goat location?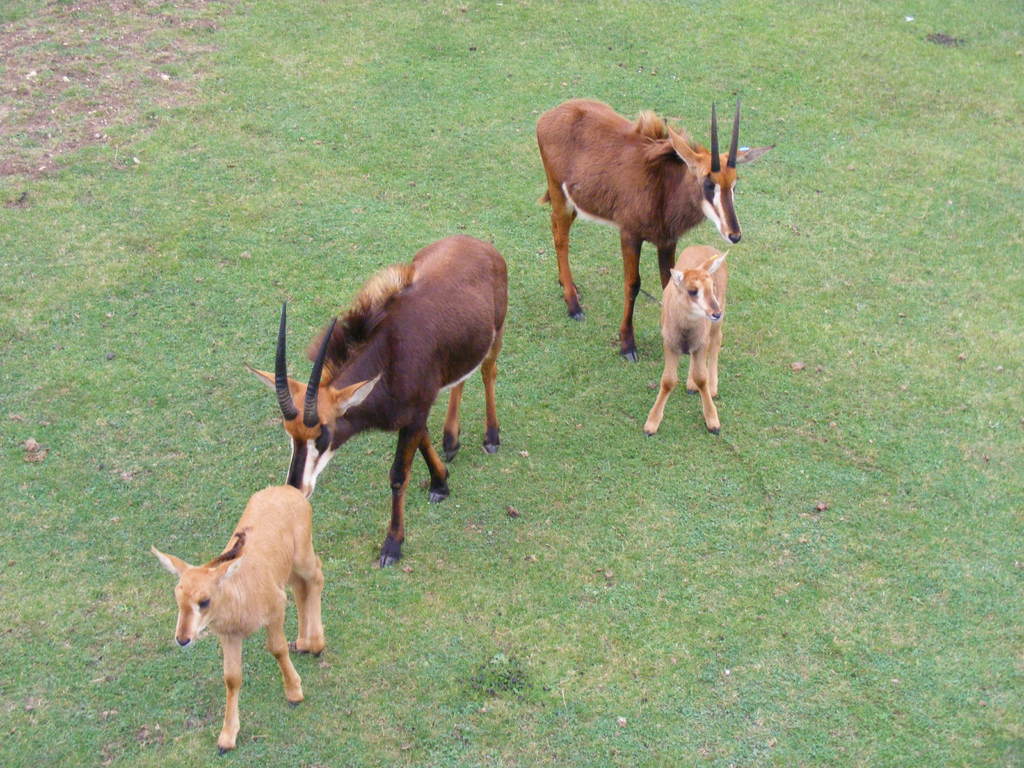
{"left": 529, "top": 97, "right": 777, "bottom": 356}
